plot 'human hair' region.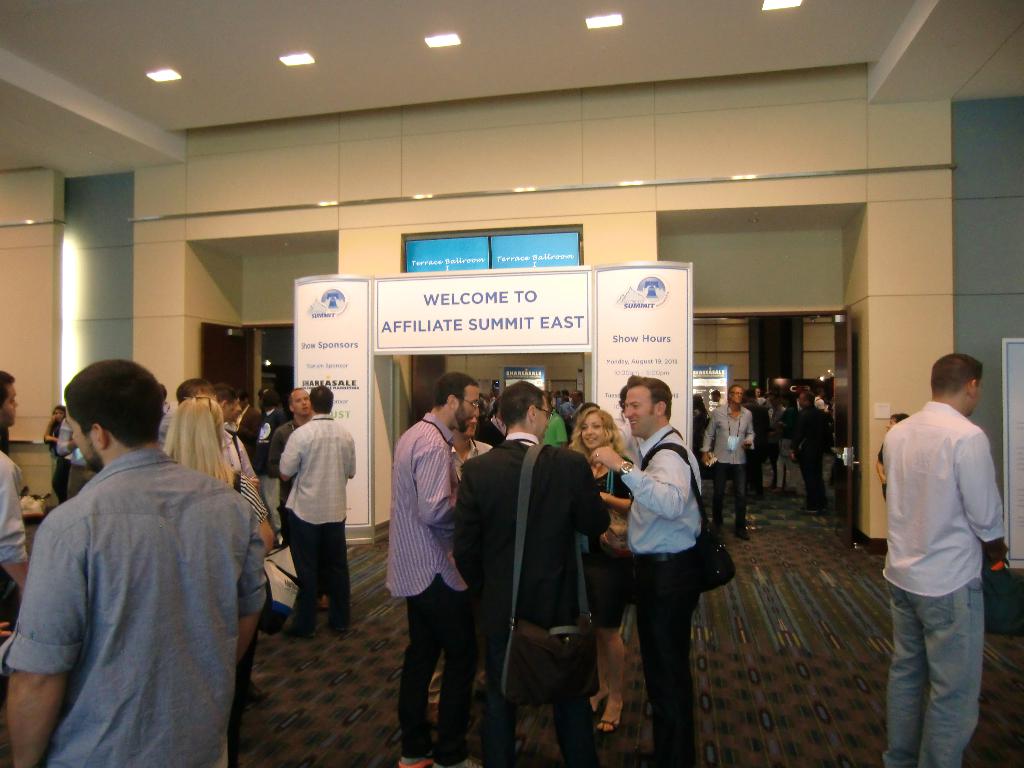
Plotted at (561,388,570,396).
